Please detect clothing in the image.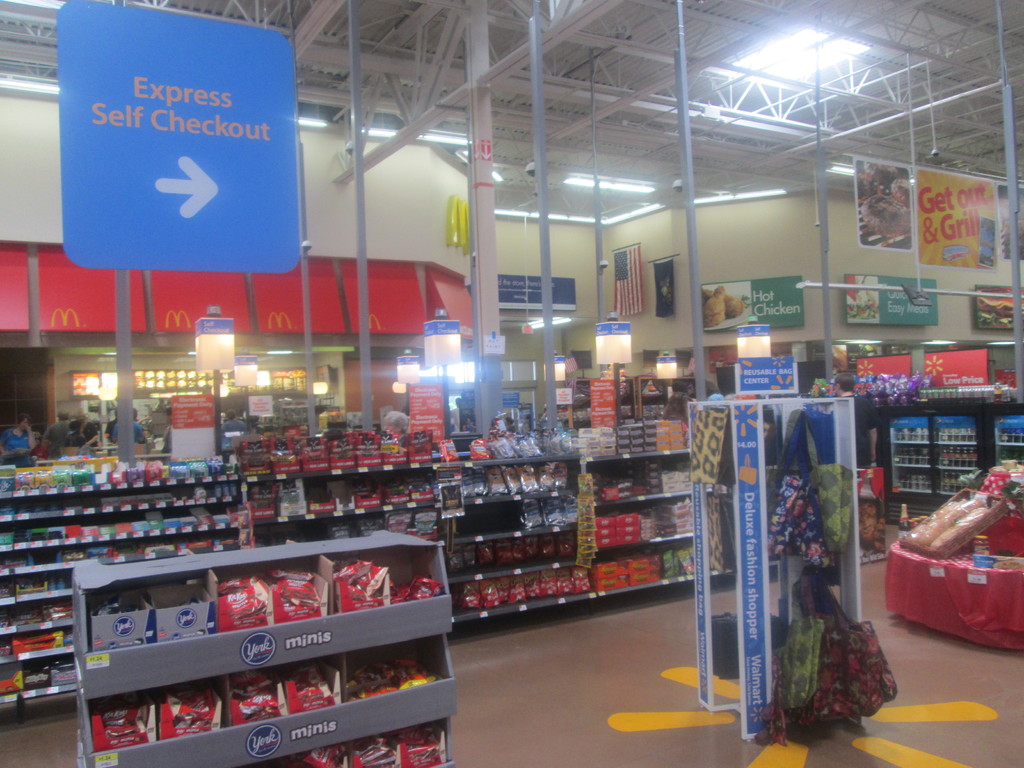
locate(104, 419, 117, 440).
